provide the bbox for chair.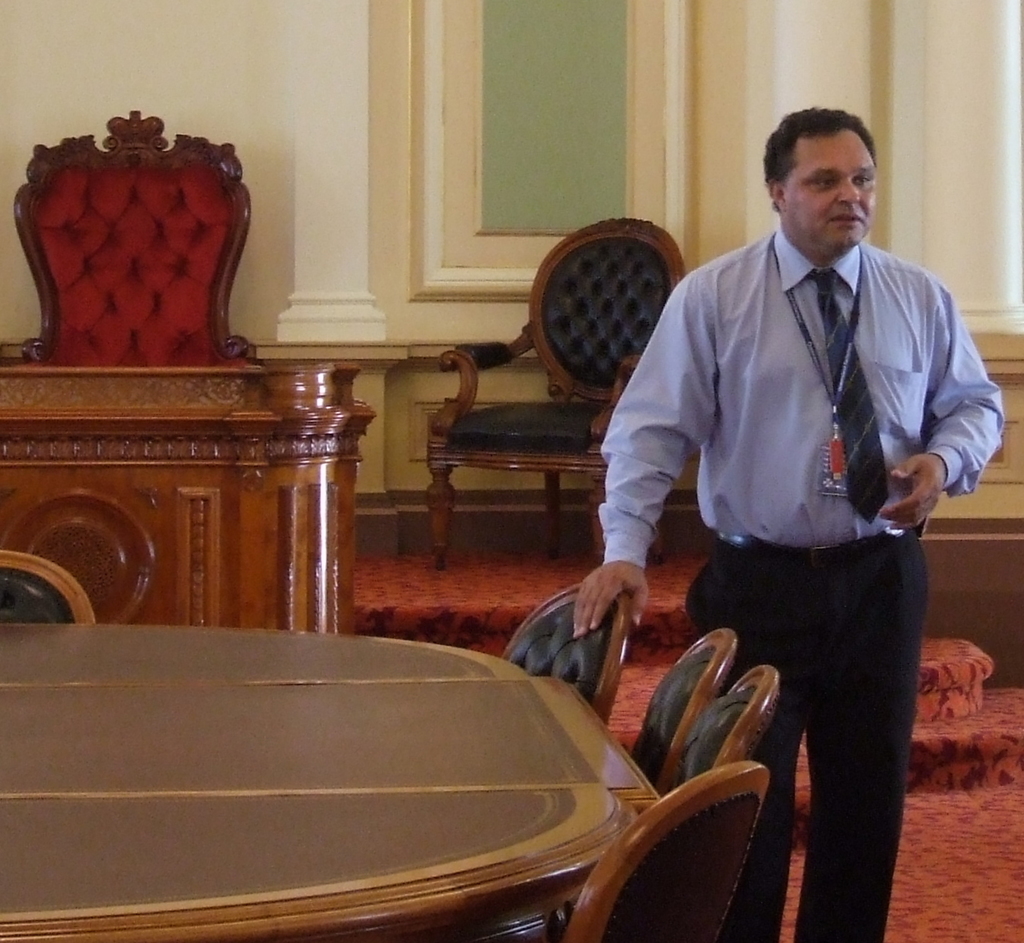
(492, 586, 618, 717).
